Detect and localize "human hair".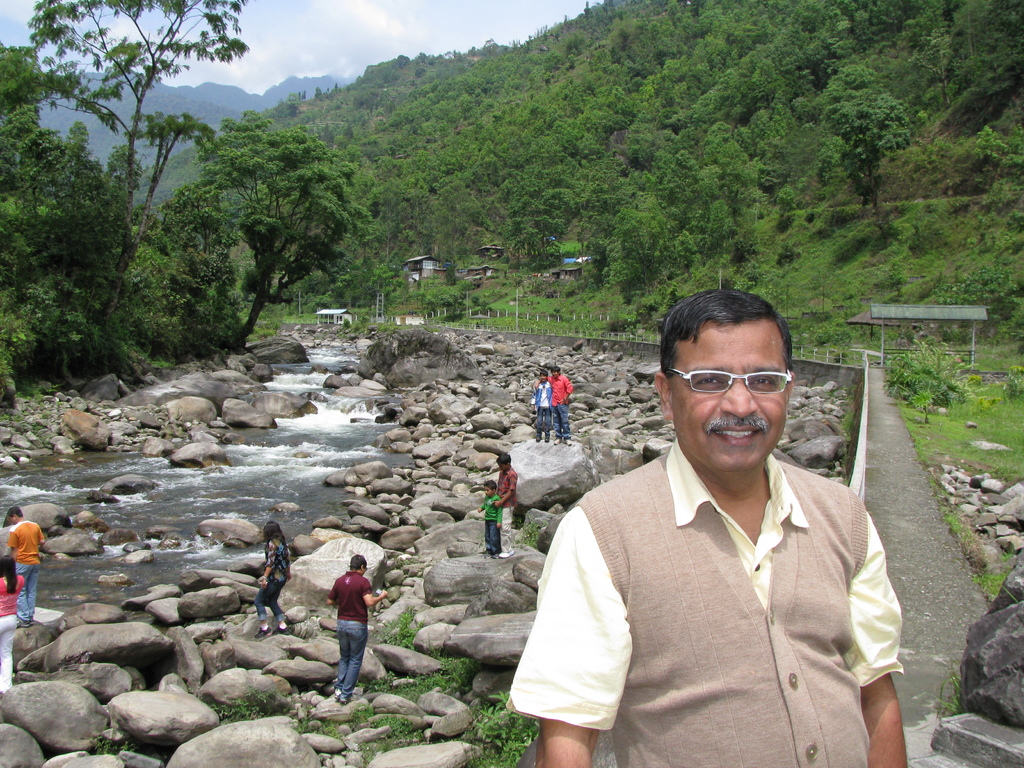
Localized at bbox(659, 284, 797, 380).
